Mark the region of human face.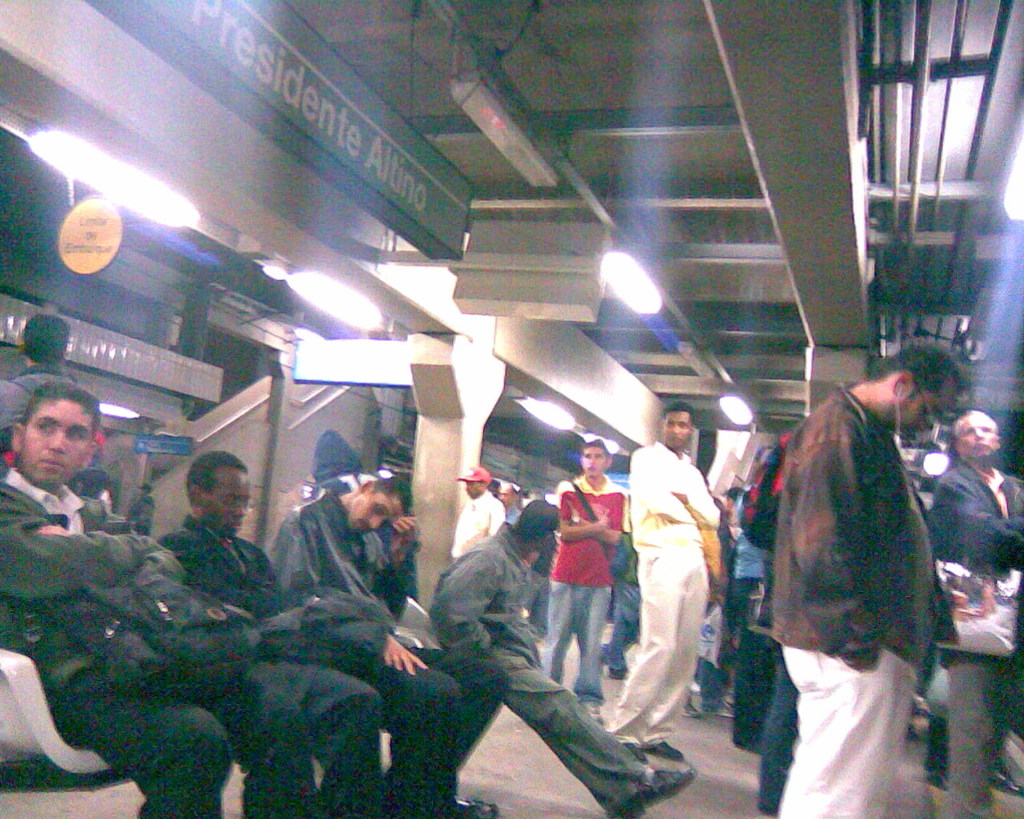
Region: BBox(350, 495, 405, 529).
